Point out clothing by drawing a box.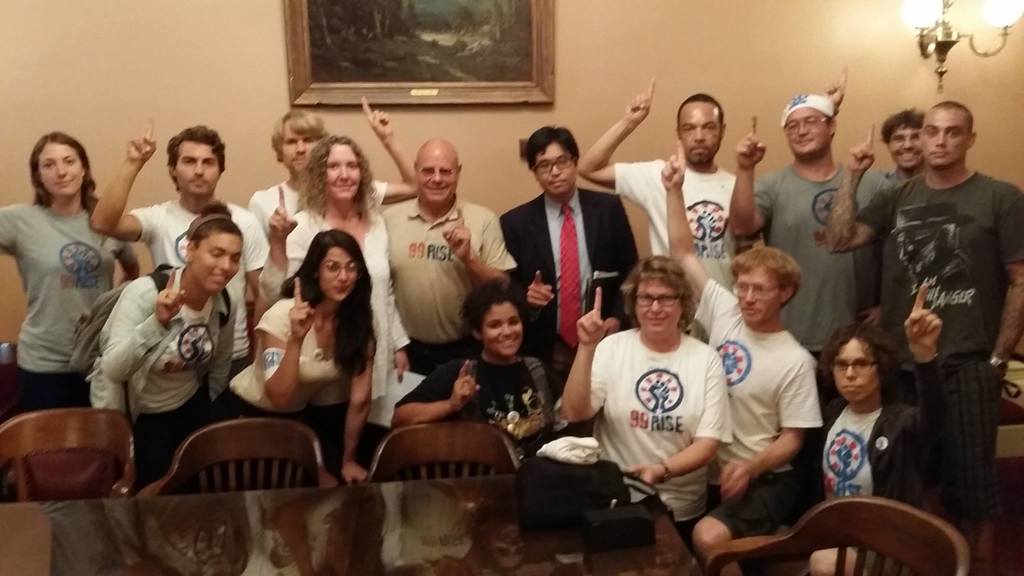
<bbox>384, 349, 555, 454</bbox>.
